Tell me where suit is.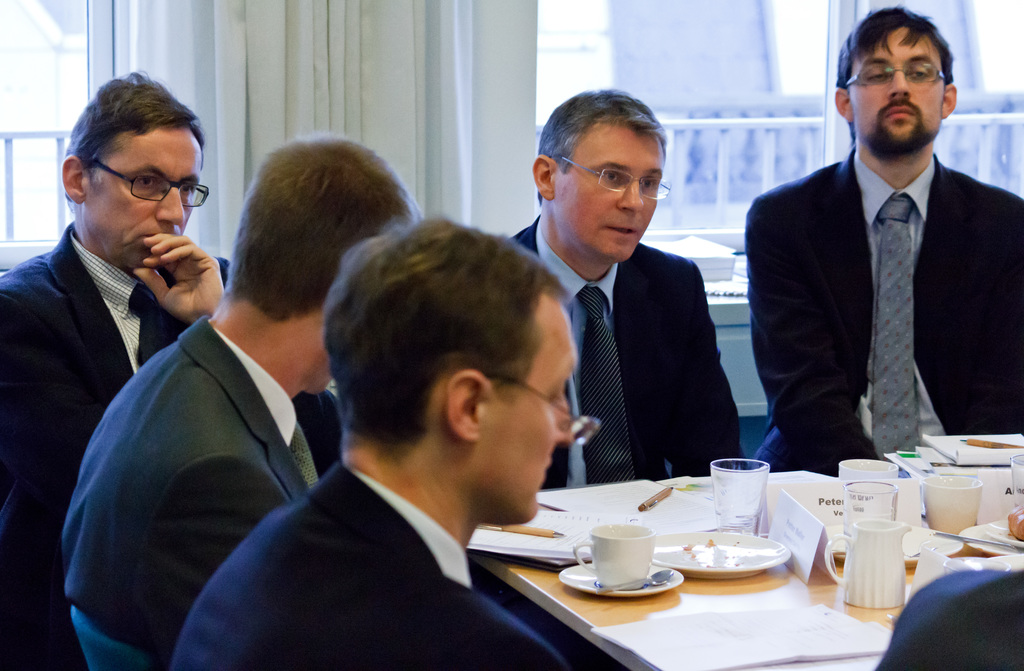
suit is at BBox(165, 460, 569, 670).
